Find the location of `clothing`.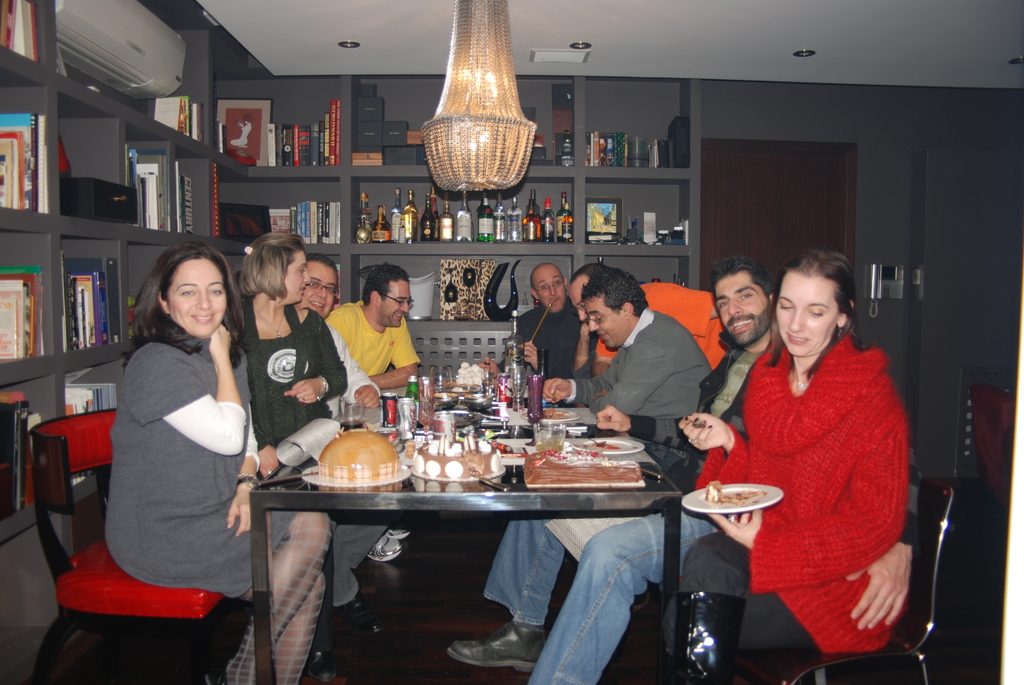
Location: 483:329:927:684.
